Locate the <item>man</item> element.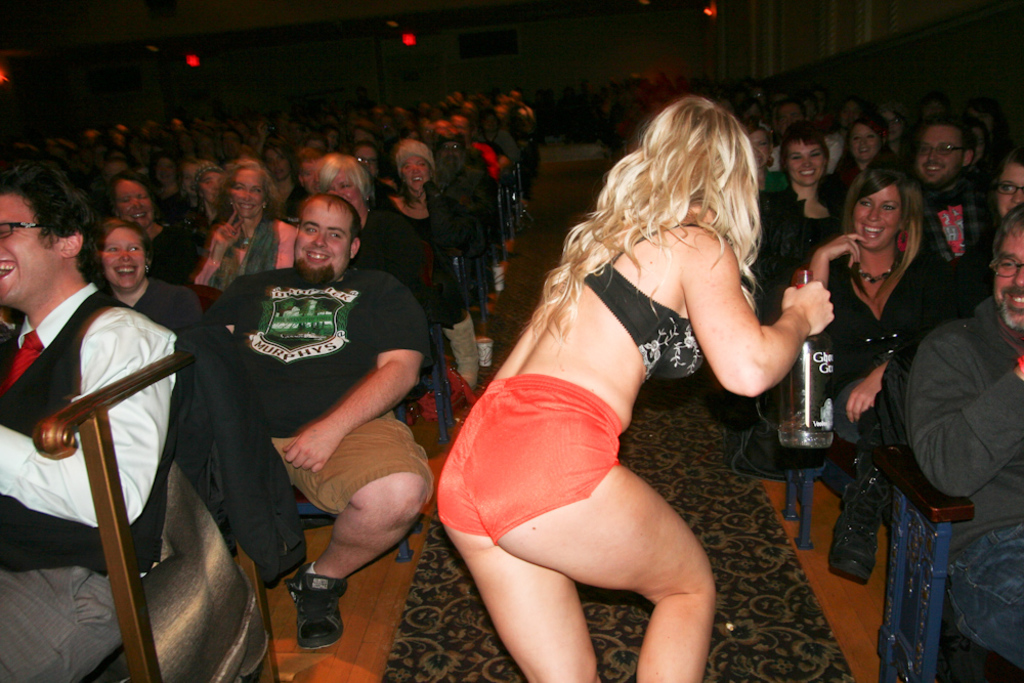
Element bbox: box=[986, 153, 1023, 228].
